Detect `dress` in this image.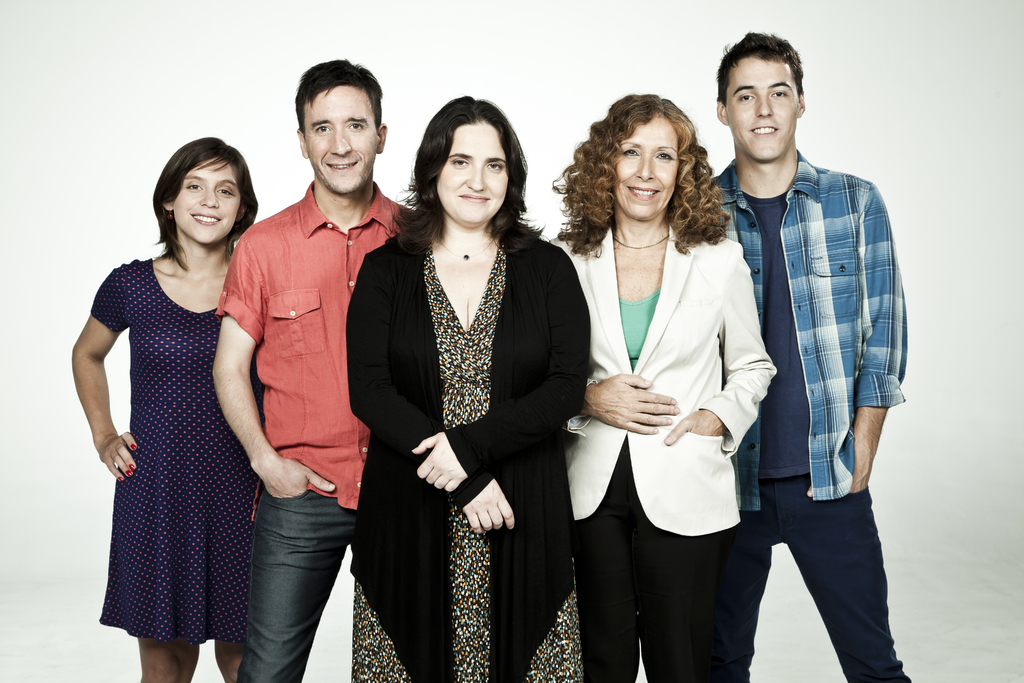
Detection: [90,256,268,642].
